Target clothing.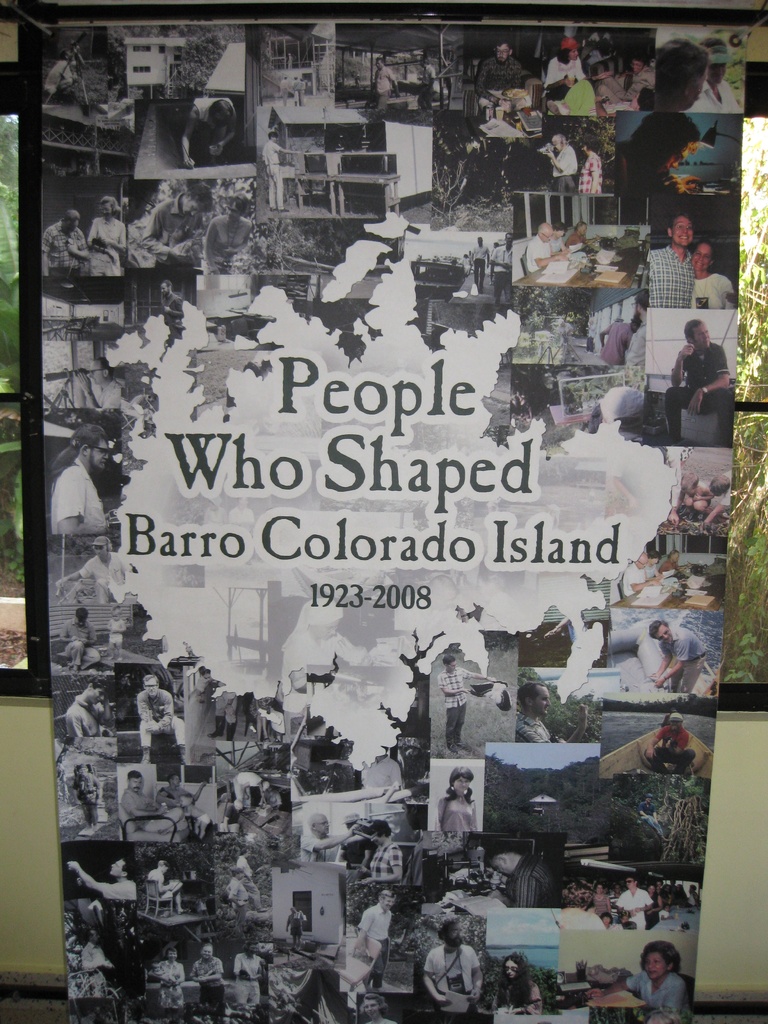
Target region: rect(78, 772, 104, 828).
